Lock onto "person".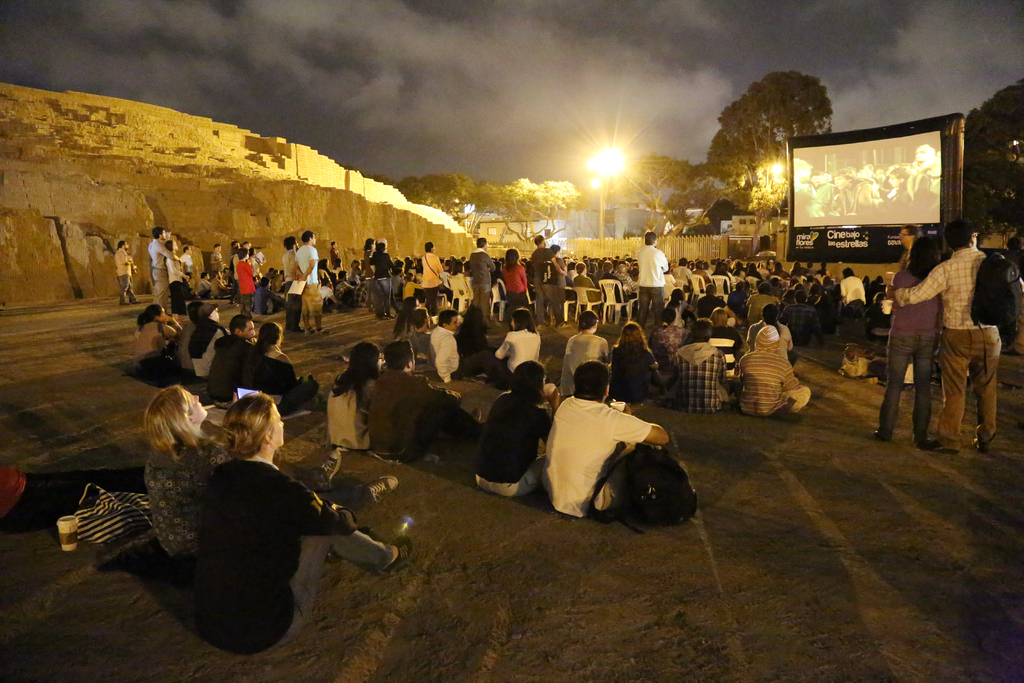
Locked: locate(145, 225, 184, 313).
